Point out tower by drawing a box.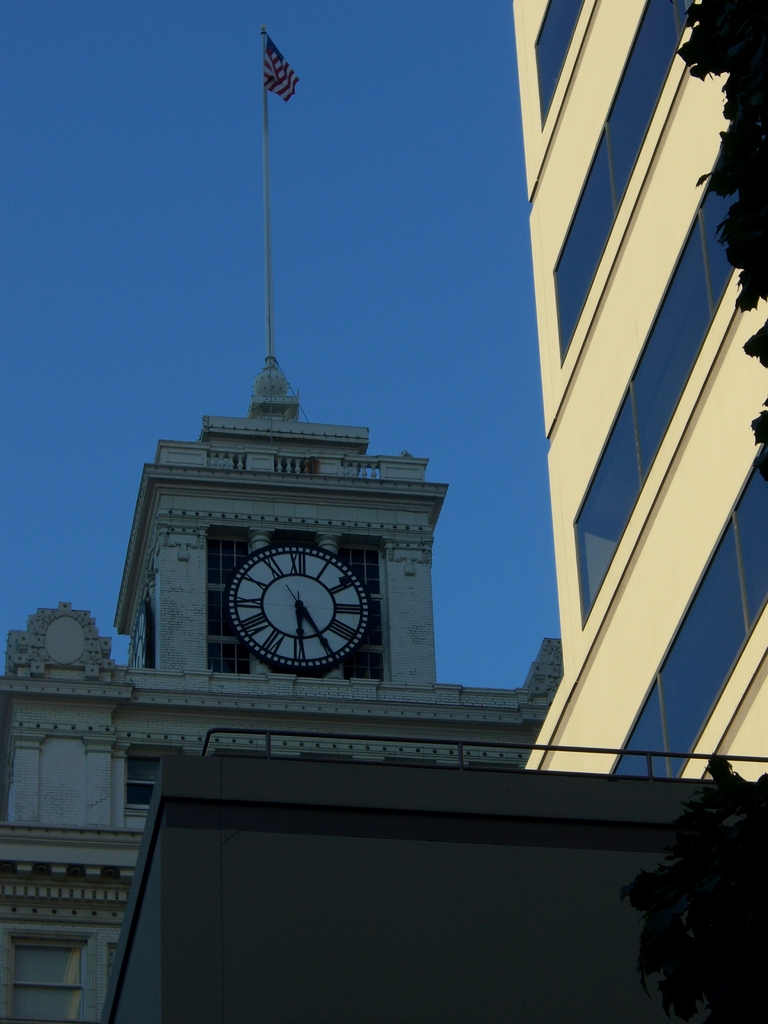
{"x1": 502, "y1": 0, "x2": 767, "y2": 790}.
